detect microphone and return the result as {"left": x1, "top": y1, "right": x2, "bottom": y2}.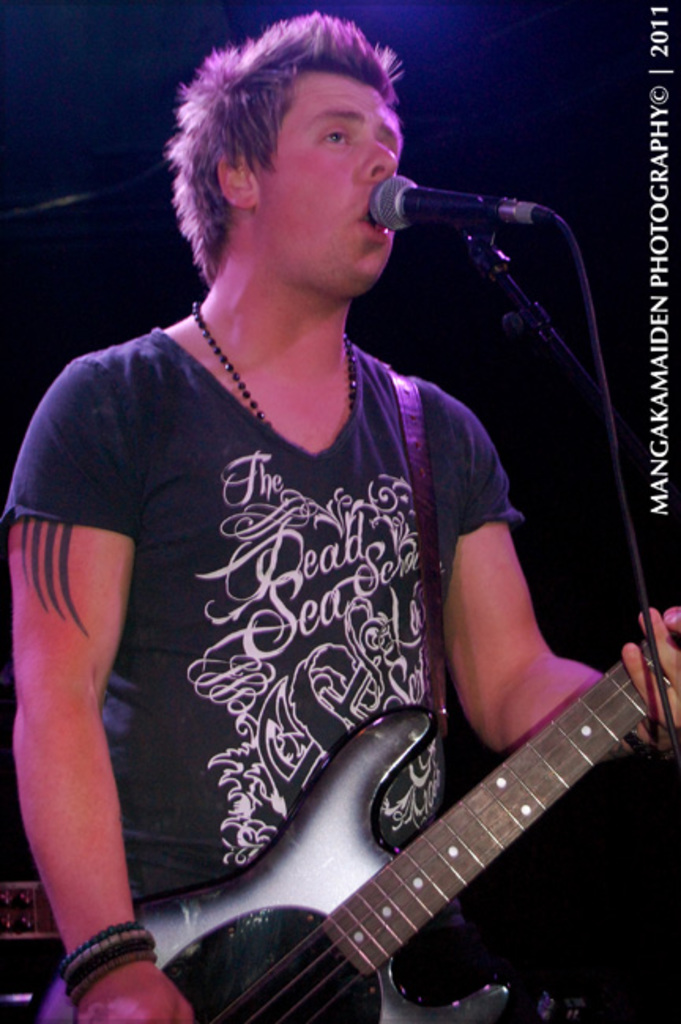
{"left": 364, "top": 167, "right": 585, "bottom": 280}.
